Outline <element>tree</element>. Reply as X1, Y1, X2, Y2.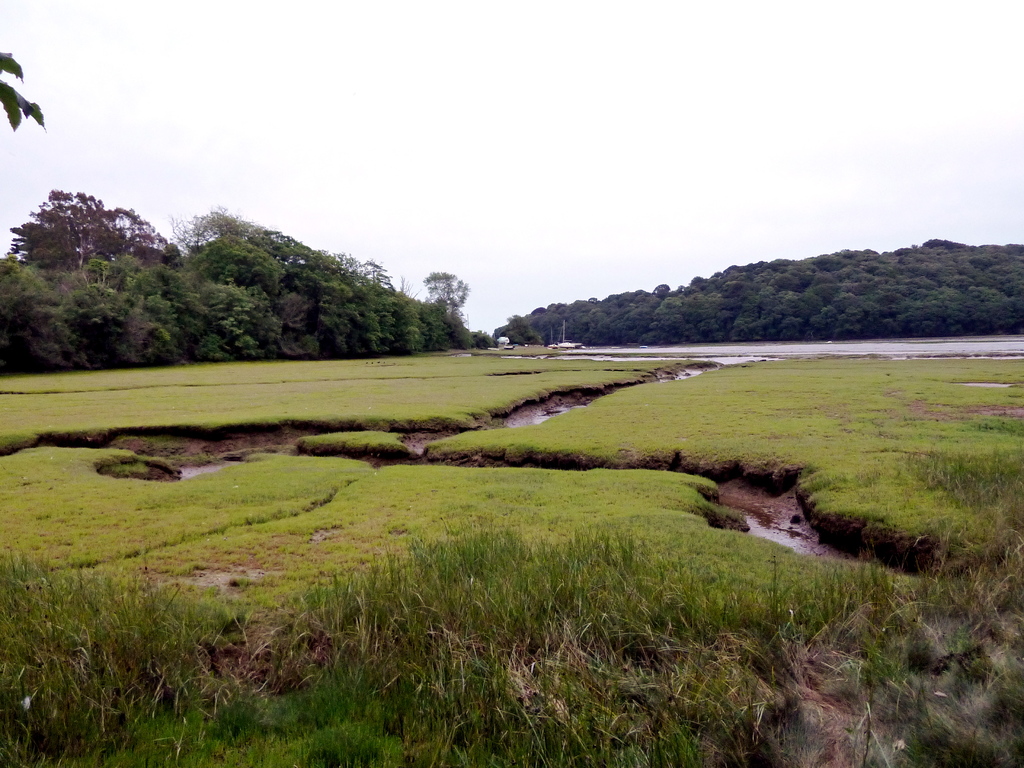
451, 303, 492, 352.
